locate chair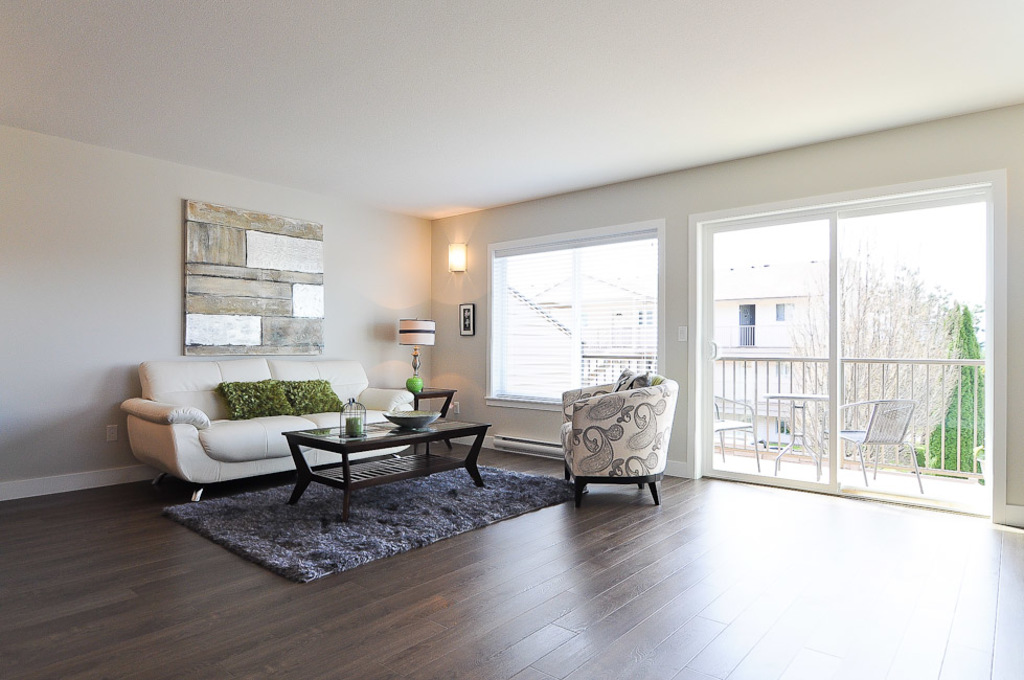
[x1=703, y1=394, x2=760, y2=468]
